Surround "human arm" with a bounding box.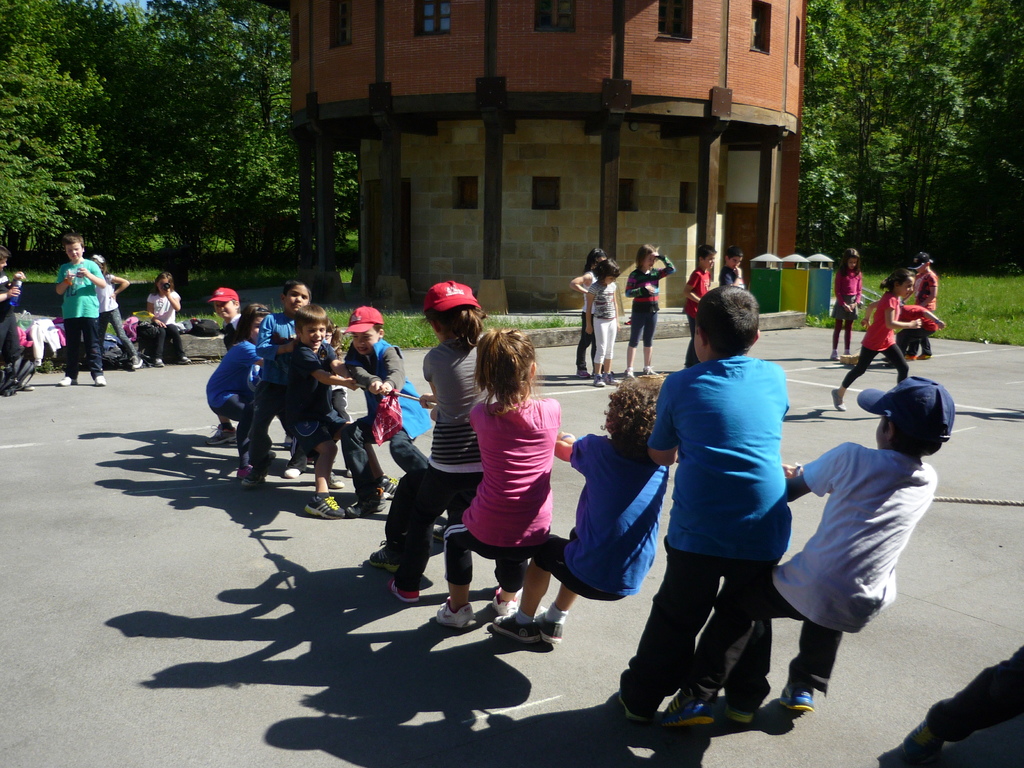
crop(549, 425, 580, 447).
